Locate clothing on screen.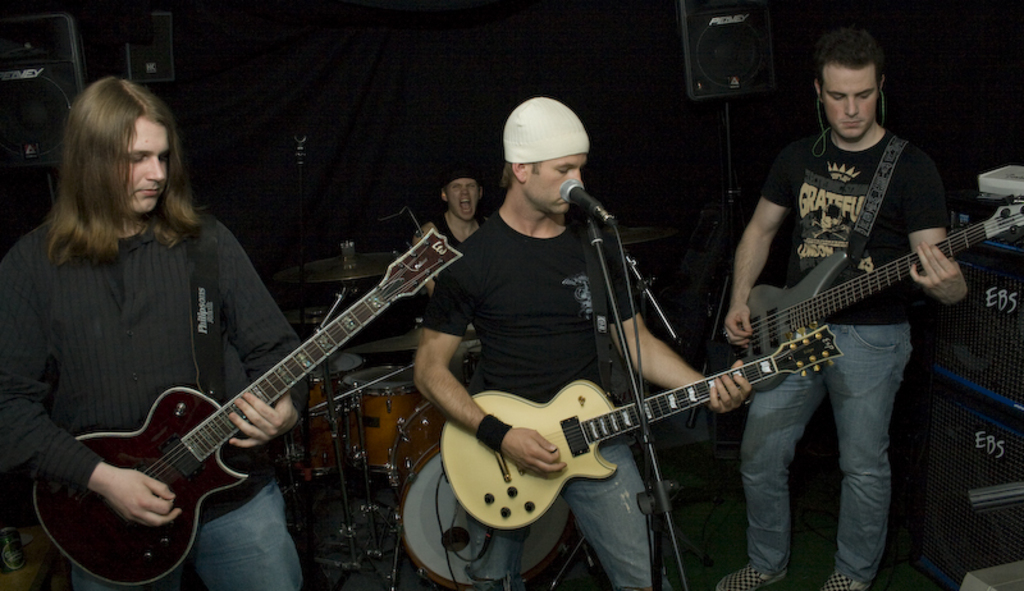
On screen at (413,198,684,585).
